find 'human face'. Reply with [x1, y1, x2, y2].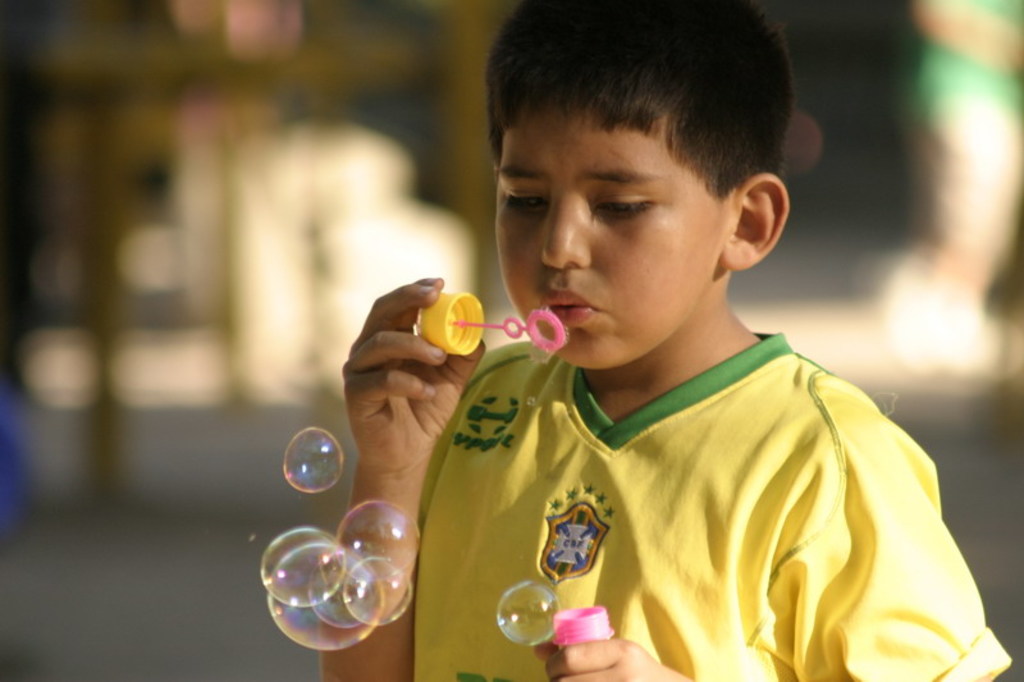
[493, 111, 722, 369].
